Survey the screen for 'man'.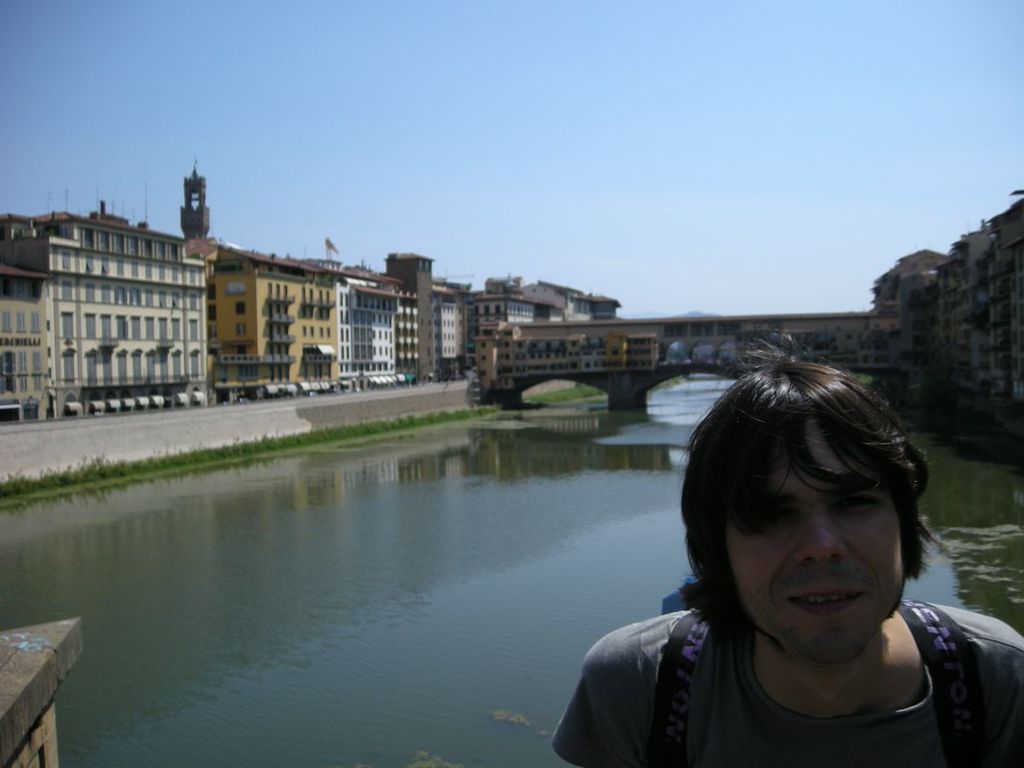
Survey found: detection(553, 346, 1023, 767).
